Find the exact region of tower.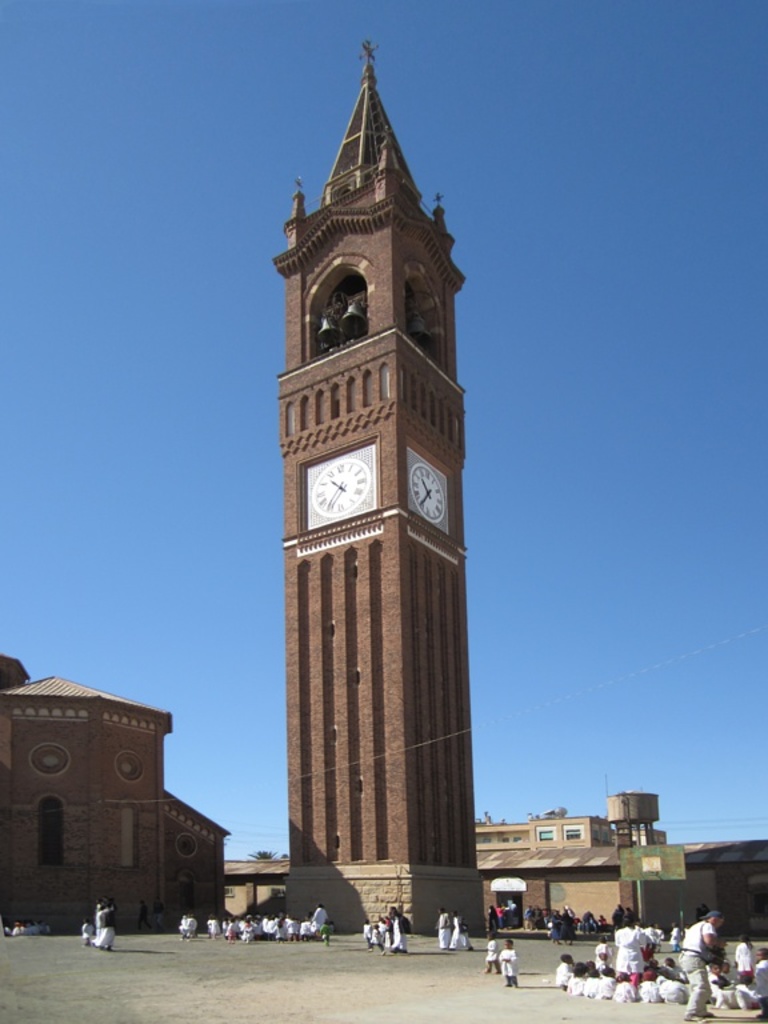
Exact region: rect(283, 43, 468, 933).
